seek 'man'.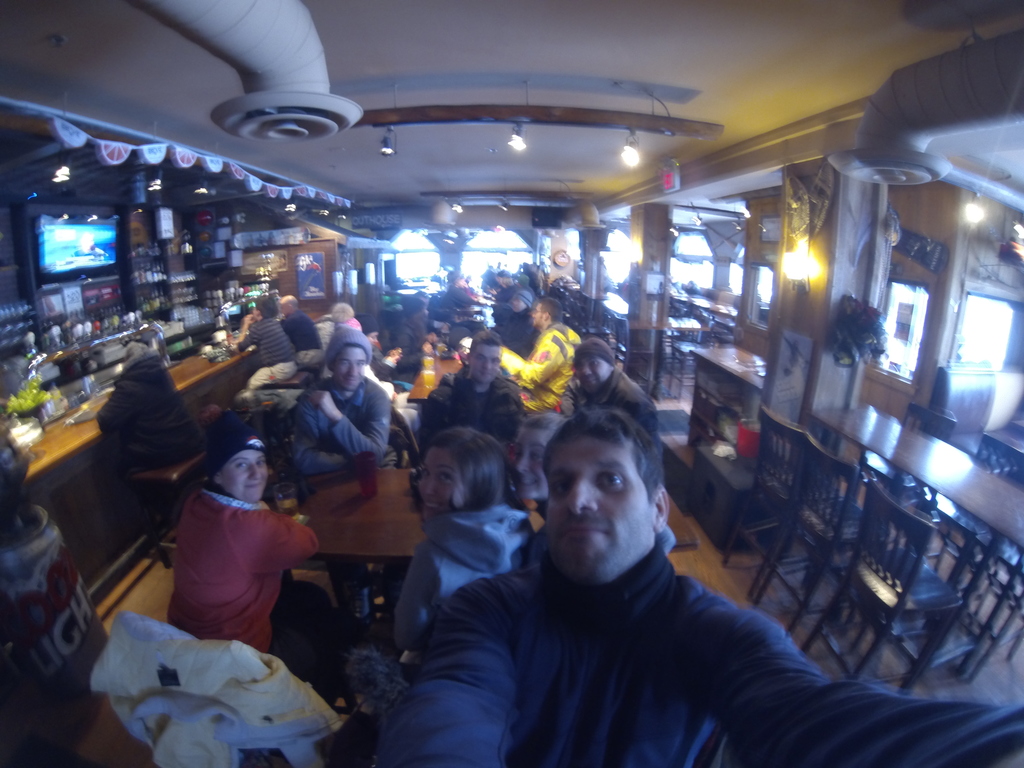
bbox(413, 330, 527, 438).
